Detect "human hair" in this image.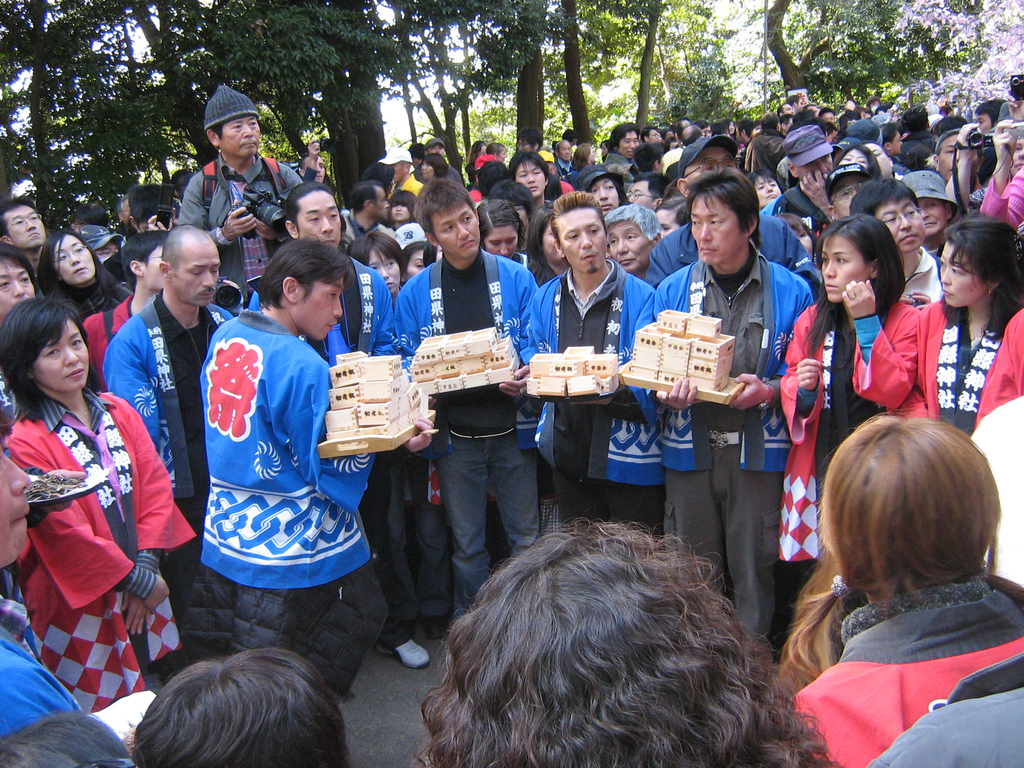
Detection: detection(785, 94, 801, 106).
